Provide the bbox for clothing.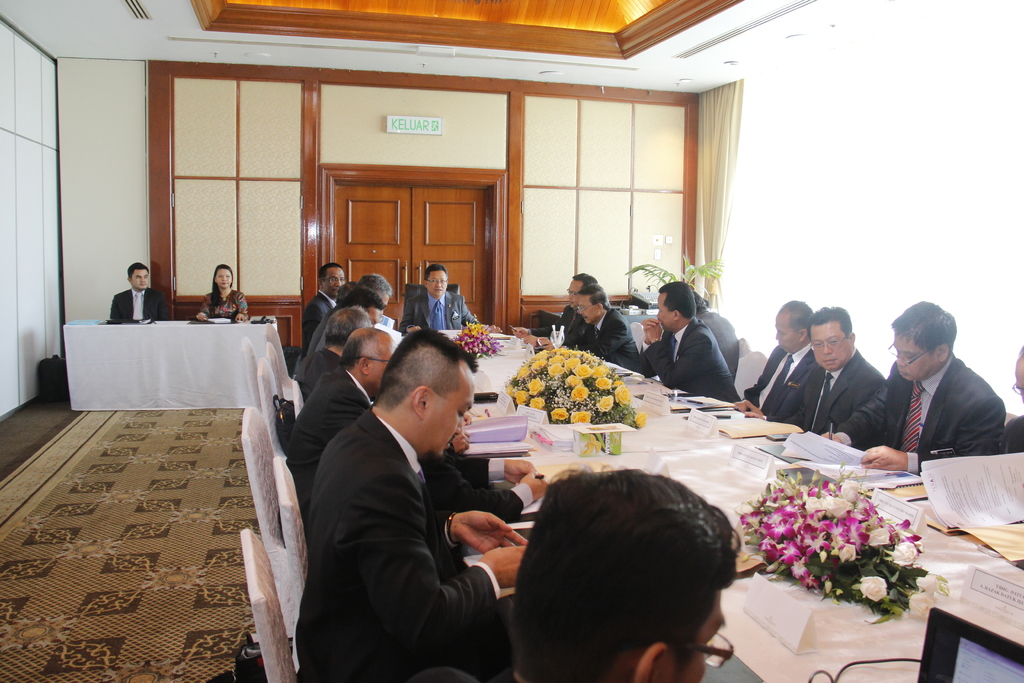
[303, 288, 333, 340].
